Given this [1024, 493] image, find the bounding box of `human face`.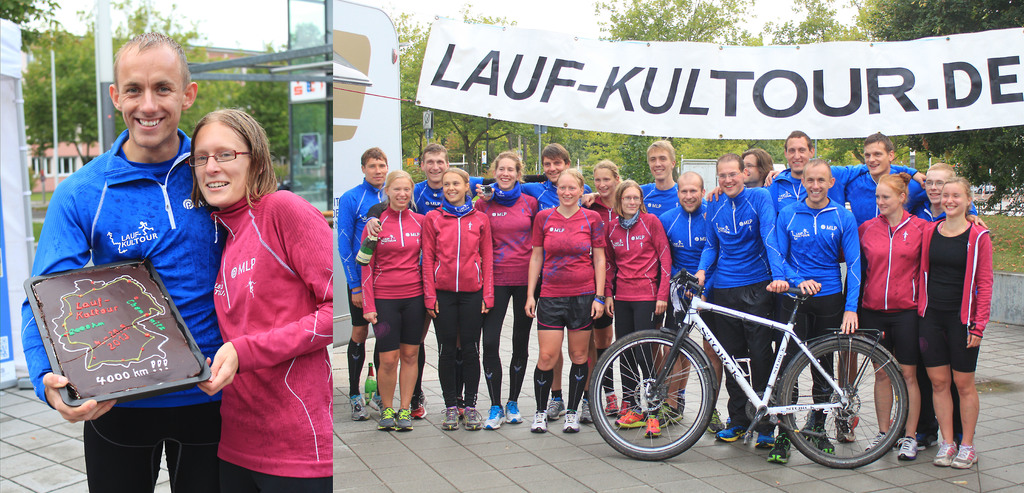
(365,157,387,186).
